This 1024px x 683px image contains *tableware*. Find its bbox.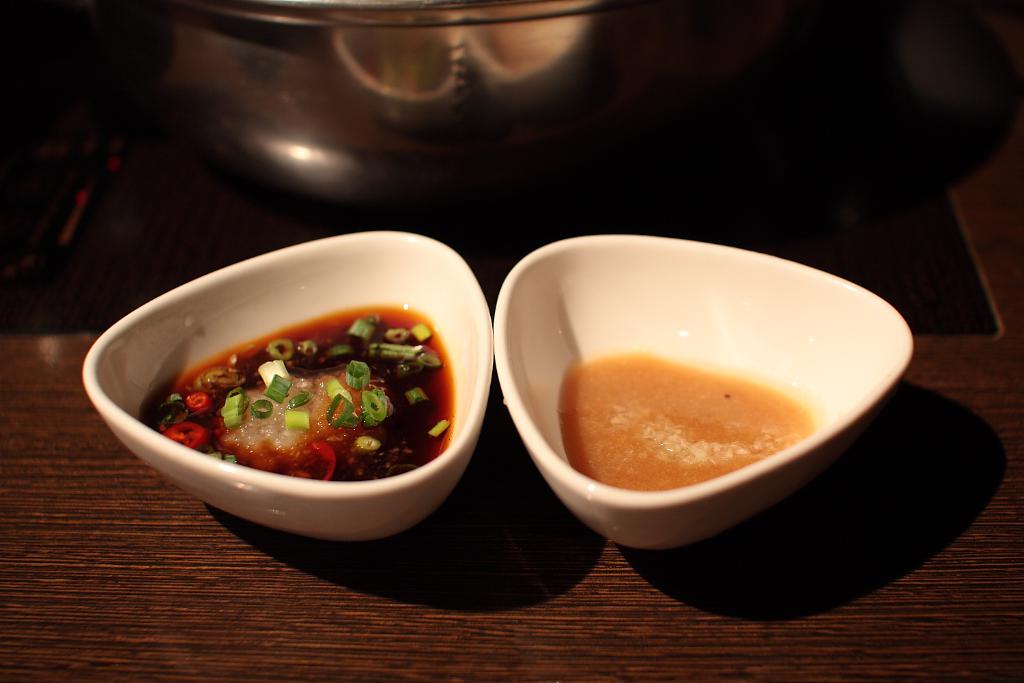
rect(518, 242, 908, 558).
